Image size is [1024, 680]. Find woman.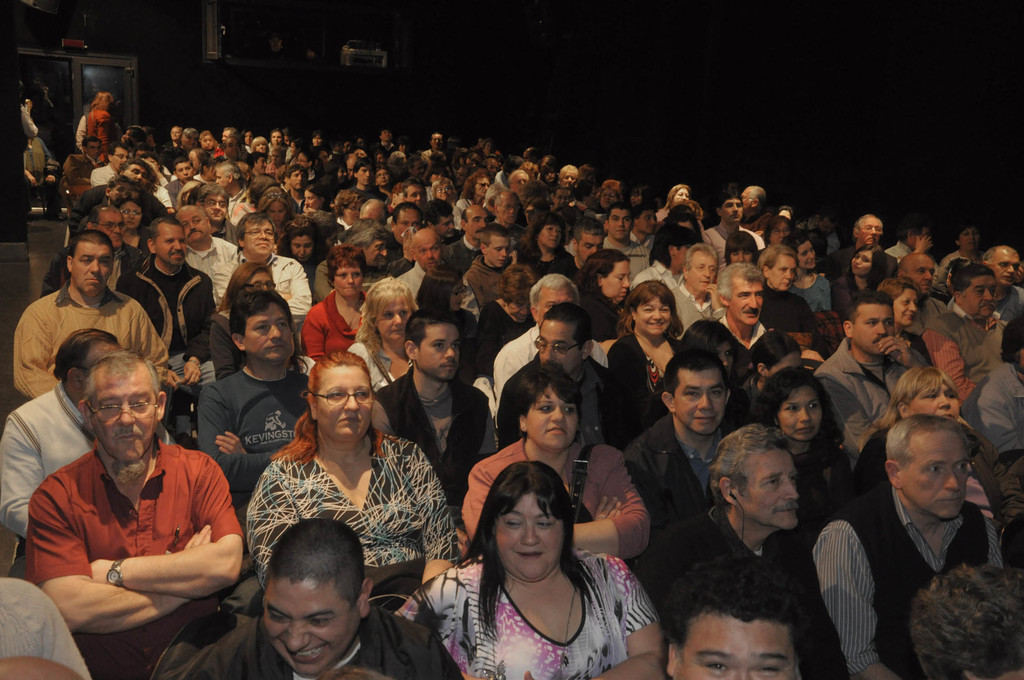
locate(859, 365, 990, 505).
